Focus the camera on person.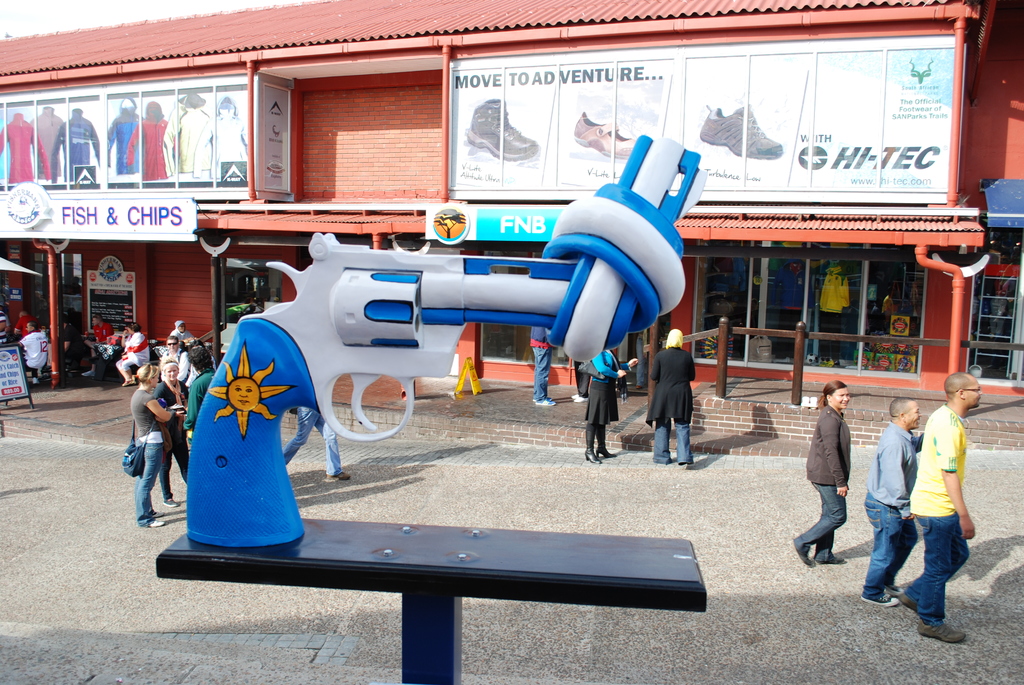
Focus region: {"x1": 14, "y1": 313, "x2": 53, "y2": 382}.
